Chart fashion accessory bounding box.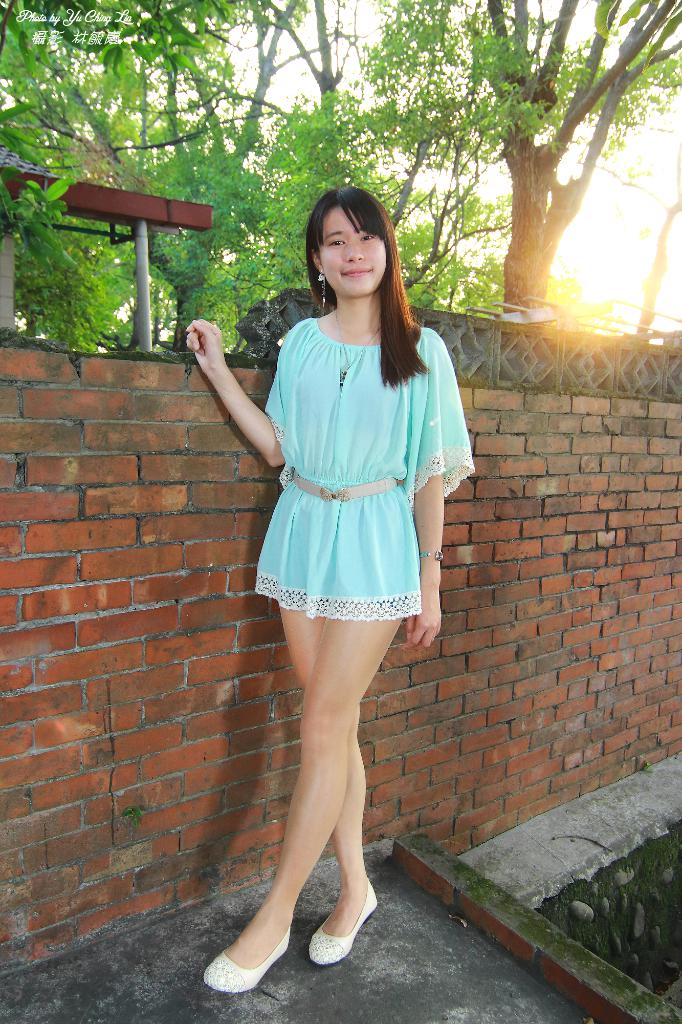
Charted: rect(200, 929, 292, 991).
